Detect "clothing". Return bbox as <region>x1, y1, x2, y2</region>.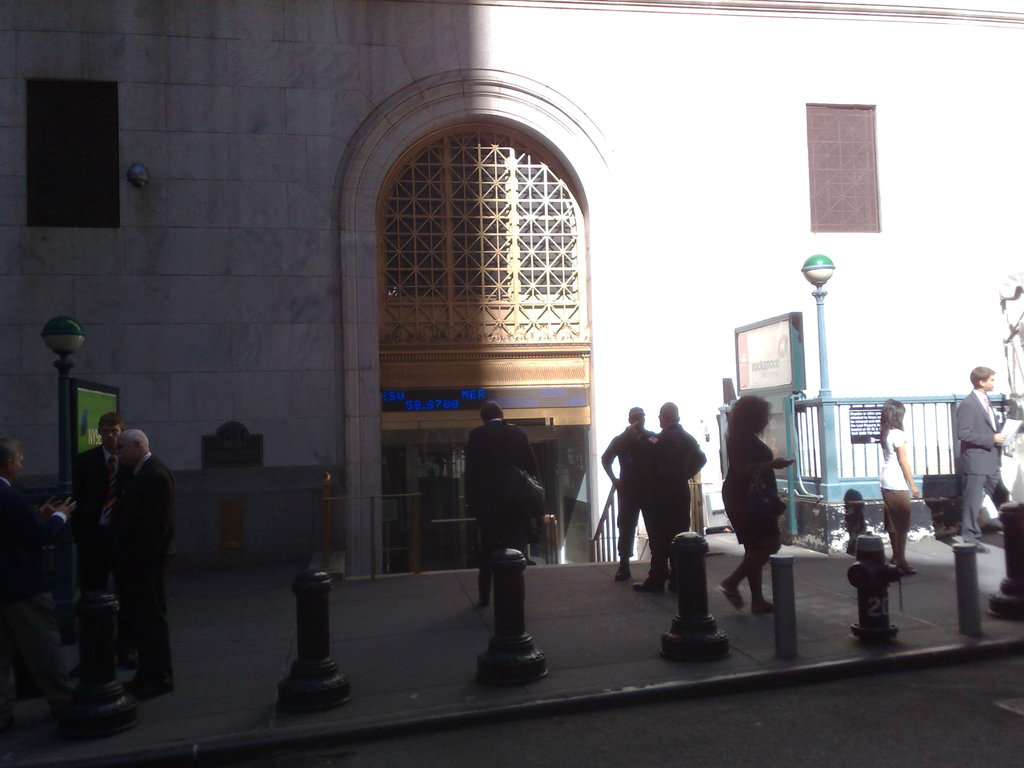
<region>647, 422, 712, 588</region>.
